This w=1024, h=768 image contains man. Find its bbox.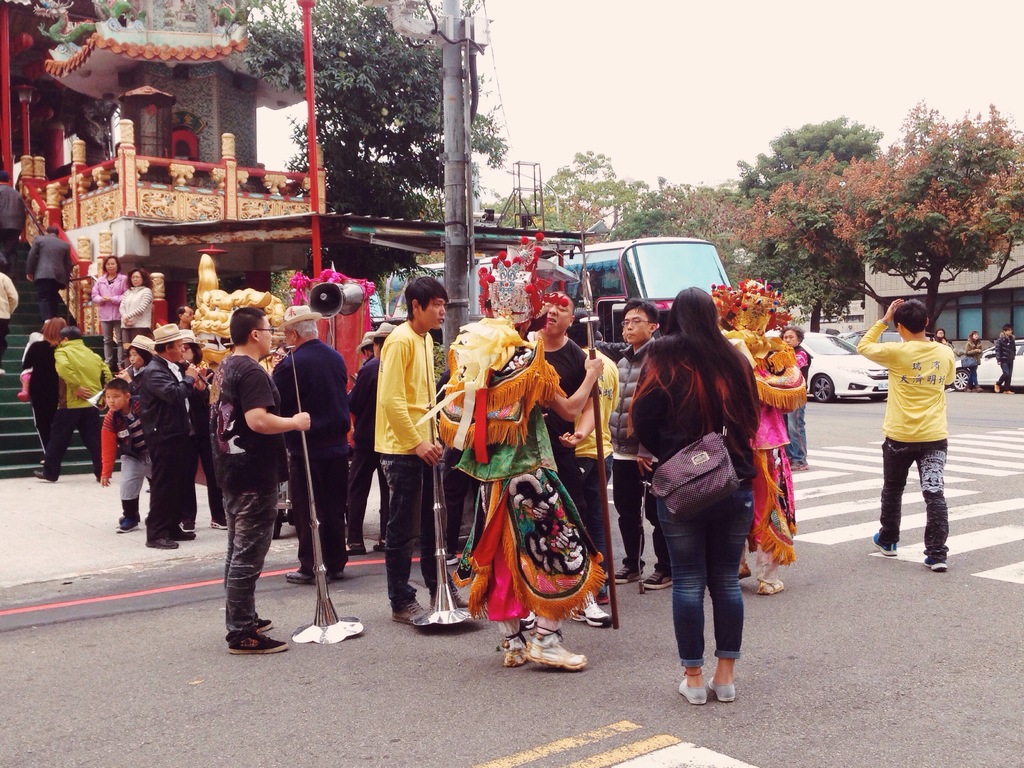
x1=529, y1=292, x2=615, y2=628.
